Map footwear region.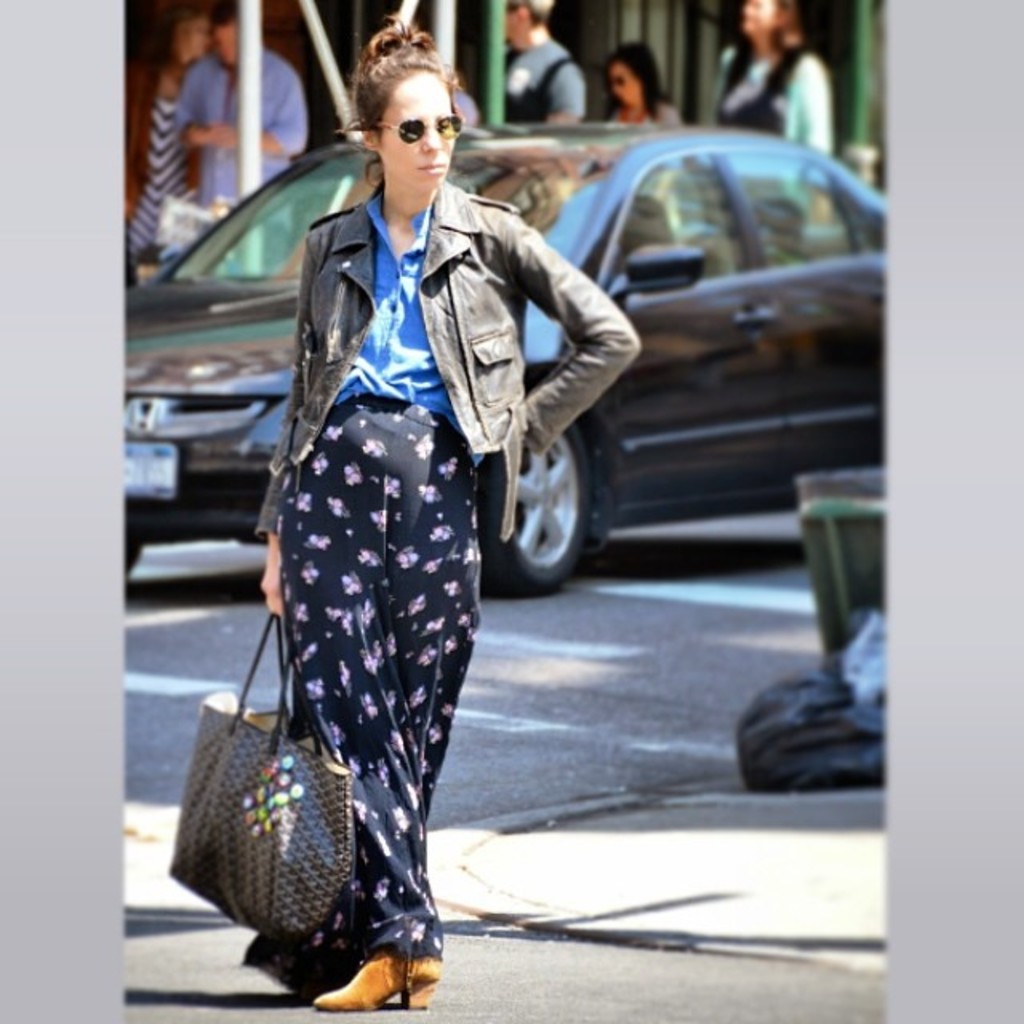
Mapped to [312,947,443,1013].
